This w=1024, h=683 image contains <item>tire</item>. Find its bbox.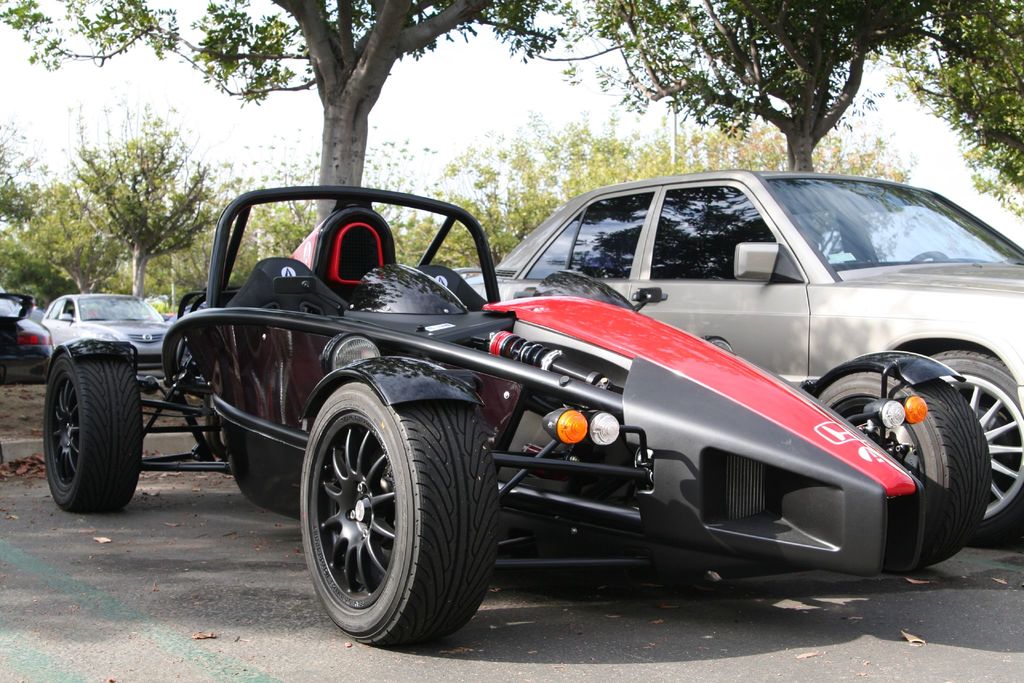
x1=42, y1=344, x2=144, y2=512.
